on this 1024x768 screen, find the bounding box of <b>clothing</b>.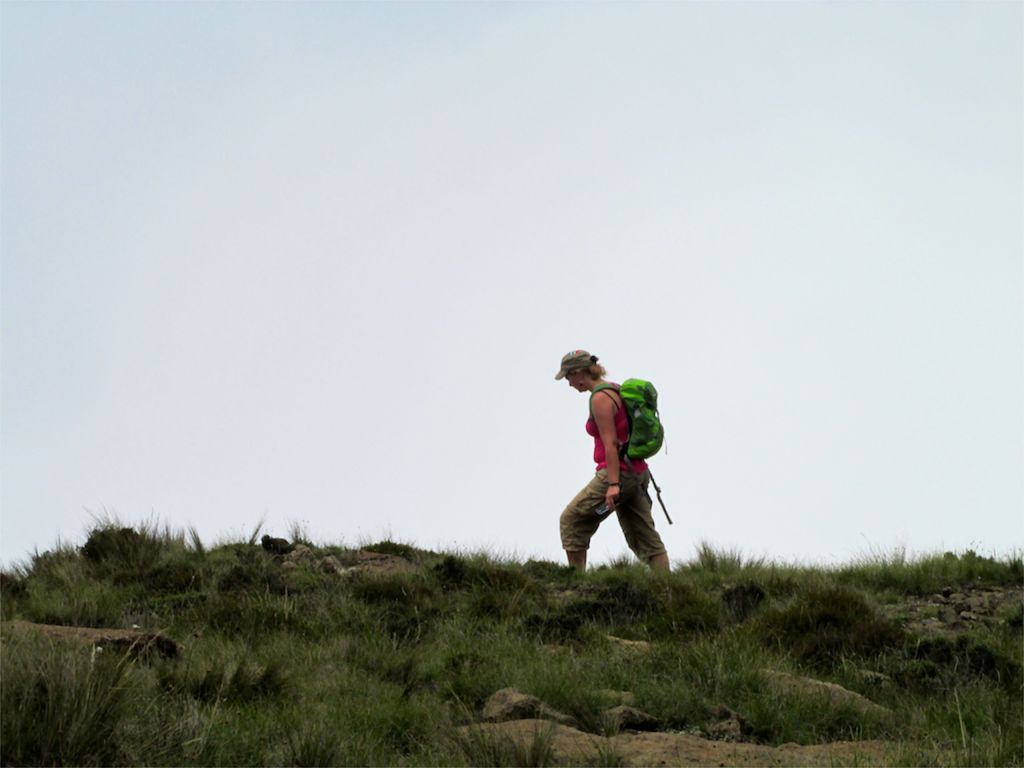
Bounding box: left=560, top=468, right=664, bottom=559.
